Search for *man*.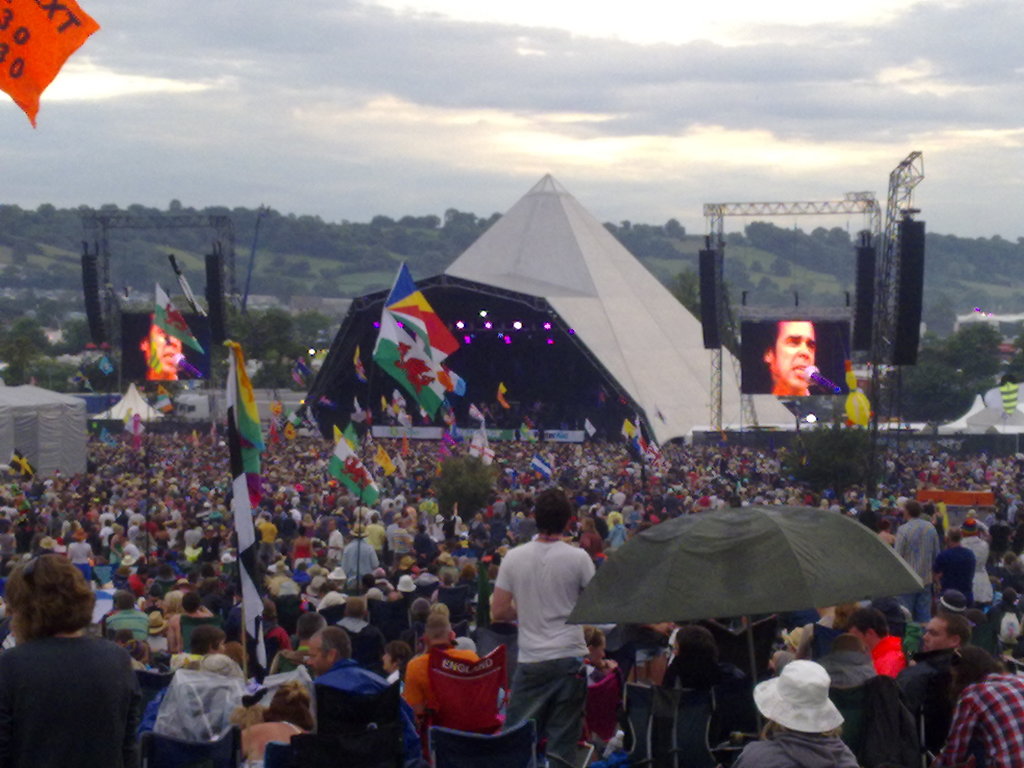
Found at box=[846, 609, 909, 689].
